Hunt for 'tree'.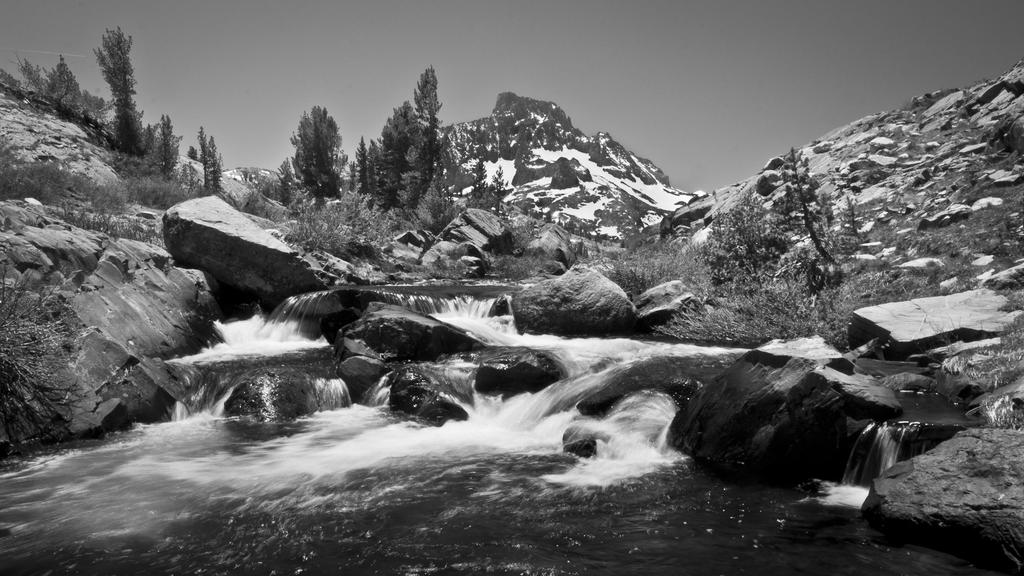
Hunted down at box(95, 17, 150, 152).
